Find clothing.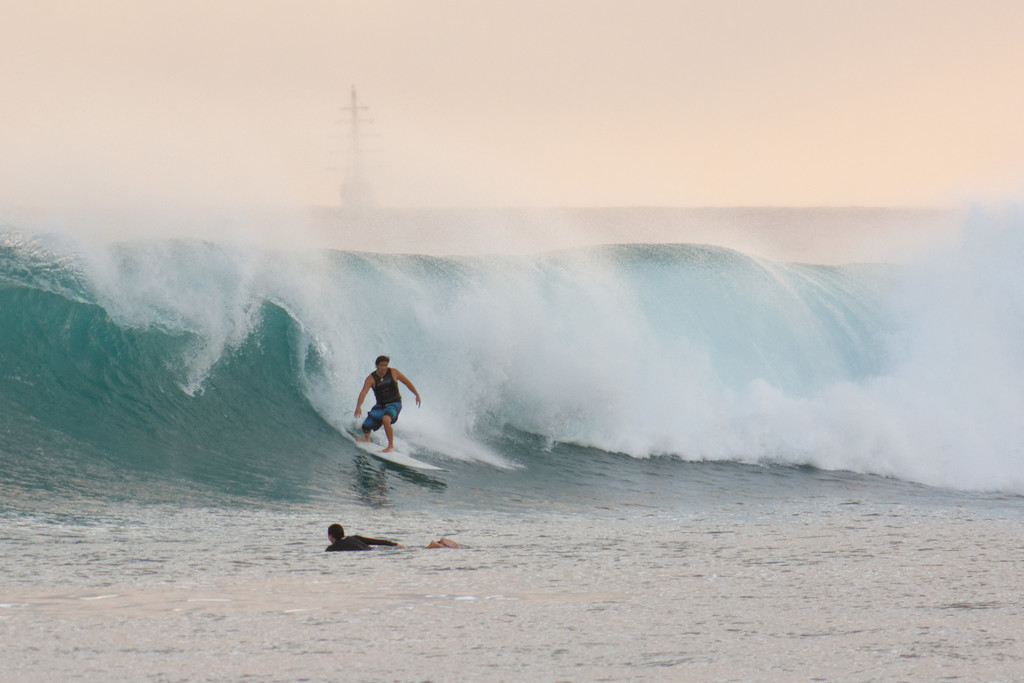
left=328, top=527, right=390, bottom=548.
